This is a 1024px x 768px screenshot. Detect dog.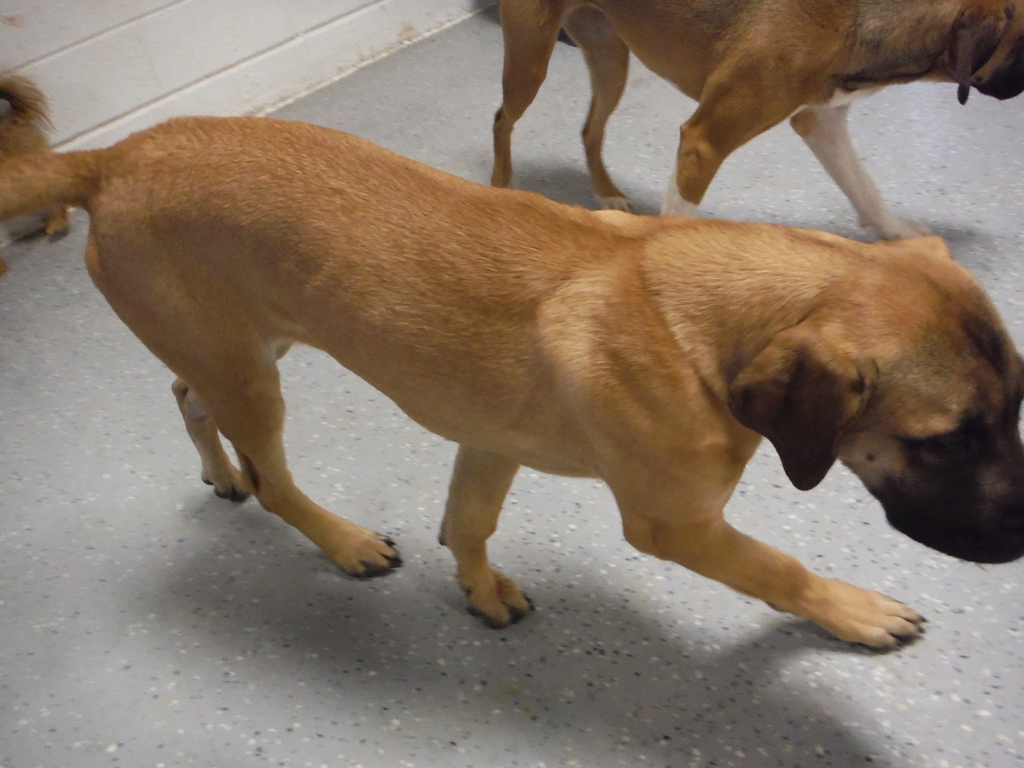
0/70/73/276.
